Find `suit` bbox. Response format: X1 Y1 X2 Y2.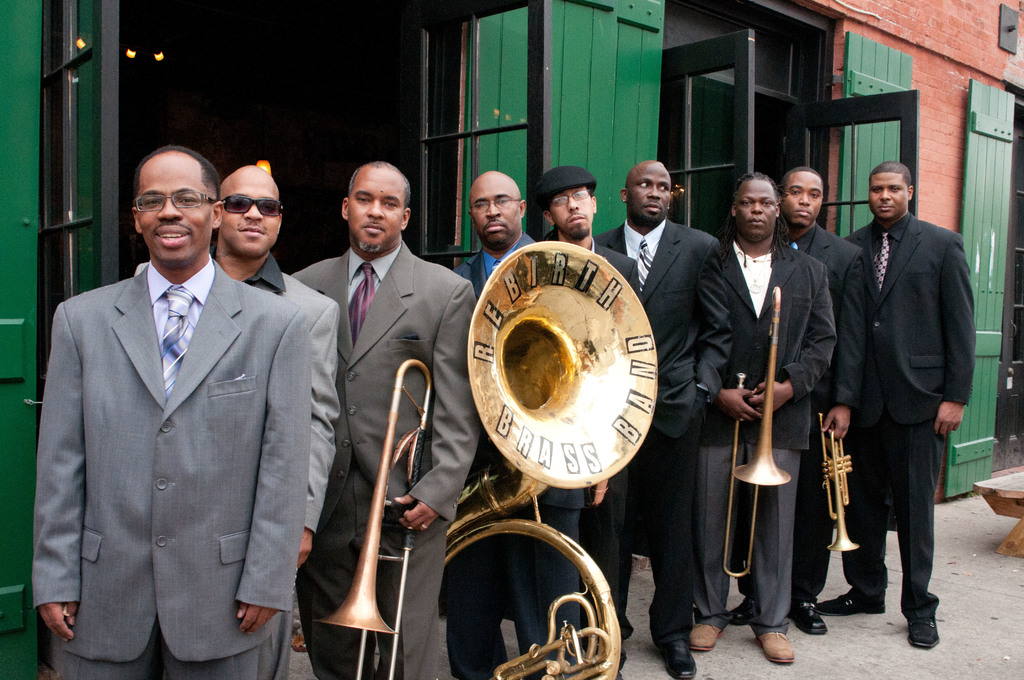
292 242 483 679.
